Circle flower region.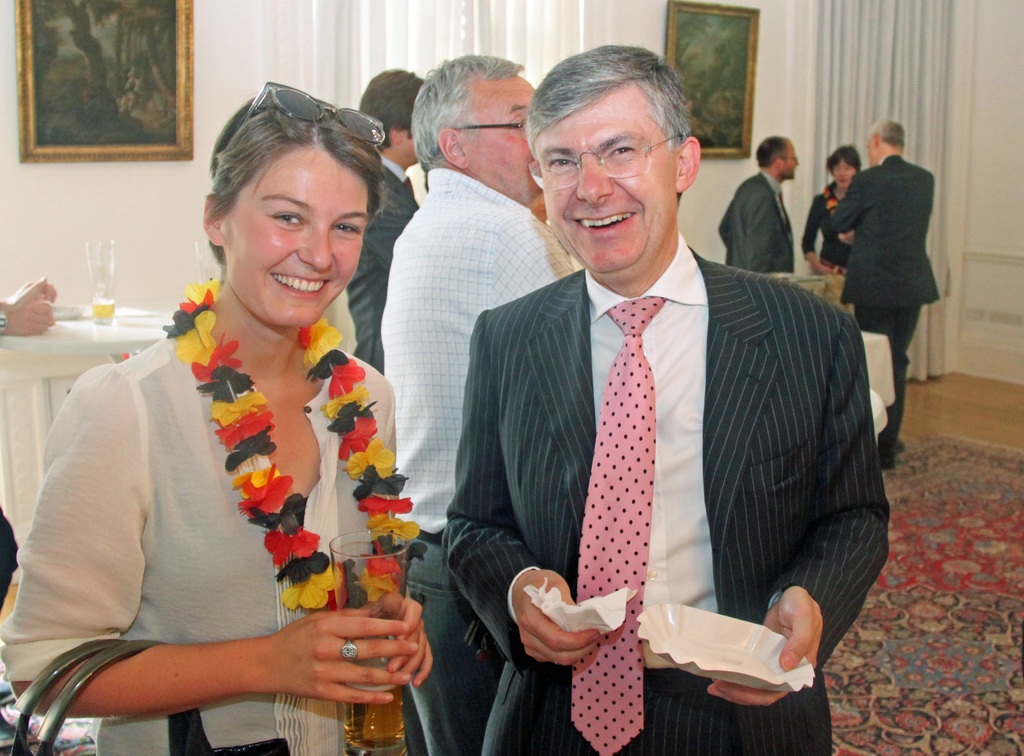
Region: bbox=[336, 559, 369, 611].
